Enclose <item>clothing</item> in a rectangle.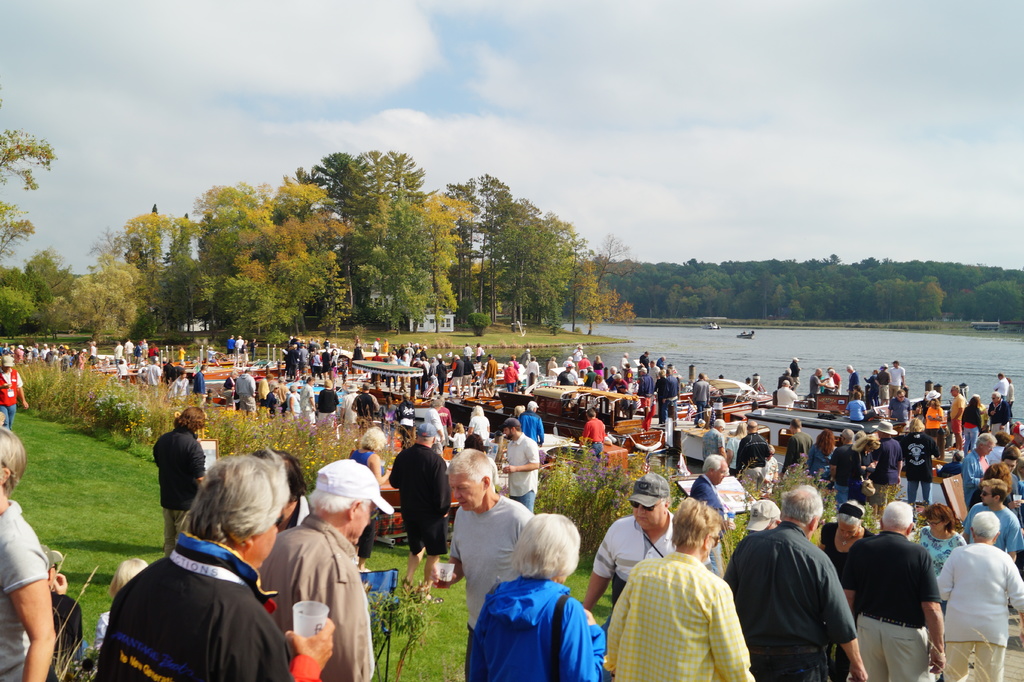
459,577,607,681.
